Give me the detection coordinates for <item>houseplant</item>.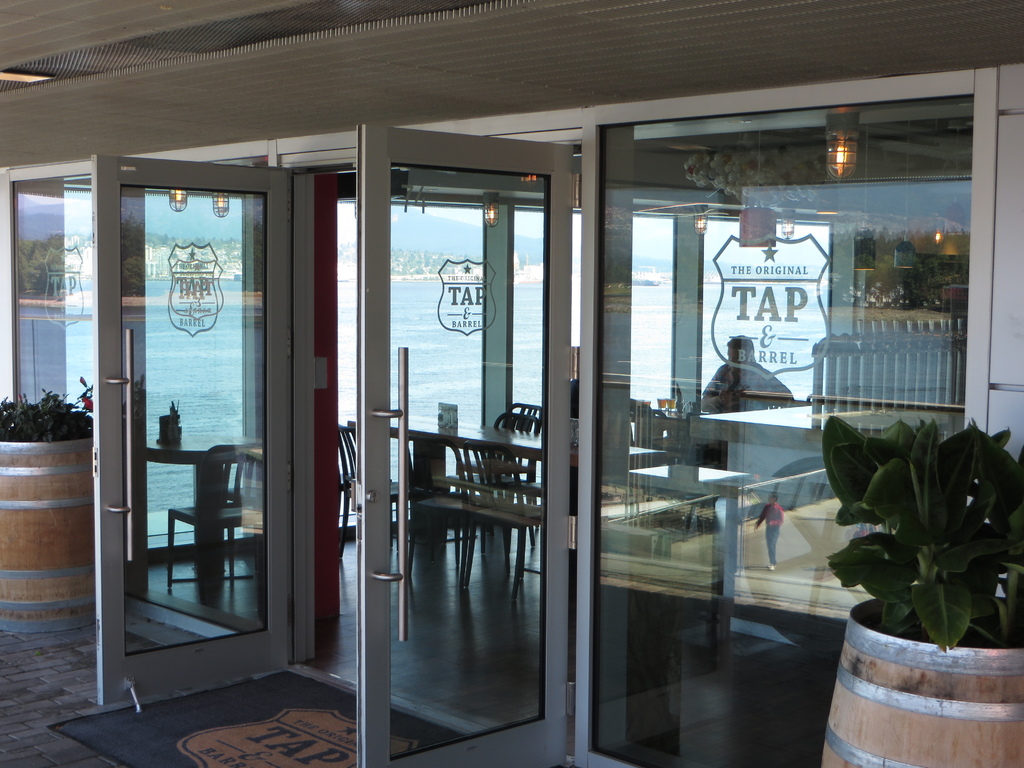
(0, 383, 107, 628).
